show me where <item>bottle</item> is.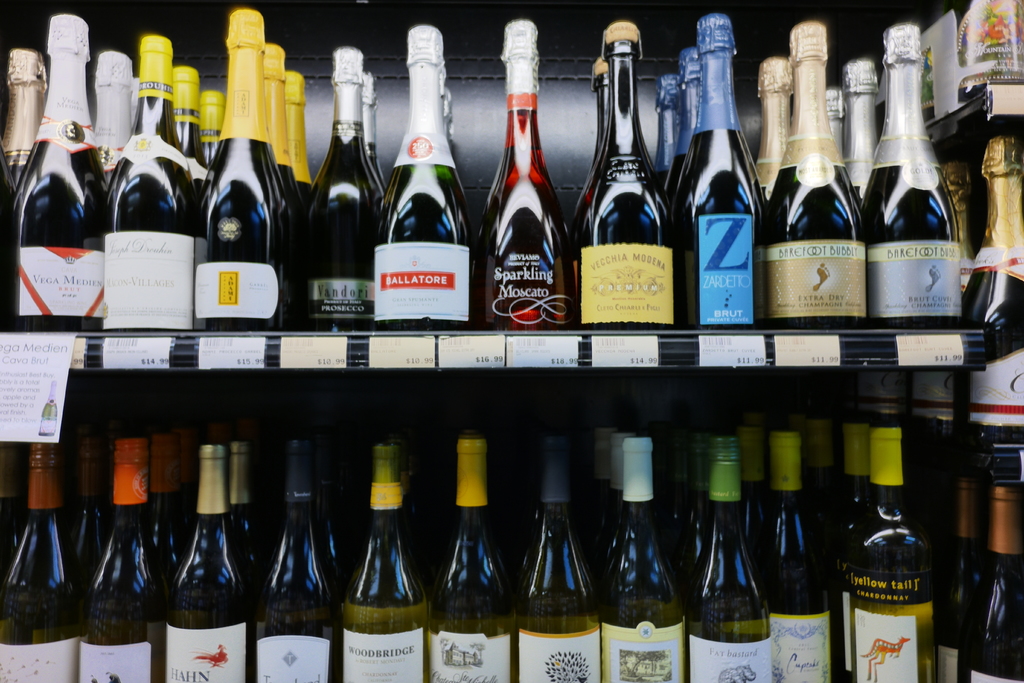
<item>bottle</item> is at left=827, top=423, right=868, bottom=682.
